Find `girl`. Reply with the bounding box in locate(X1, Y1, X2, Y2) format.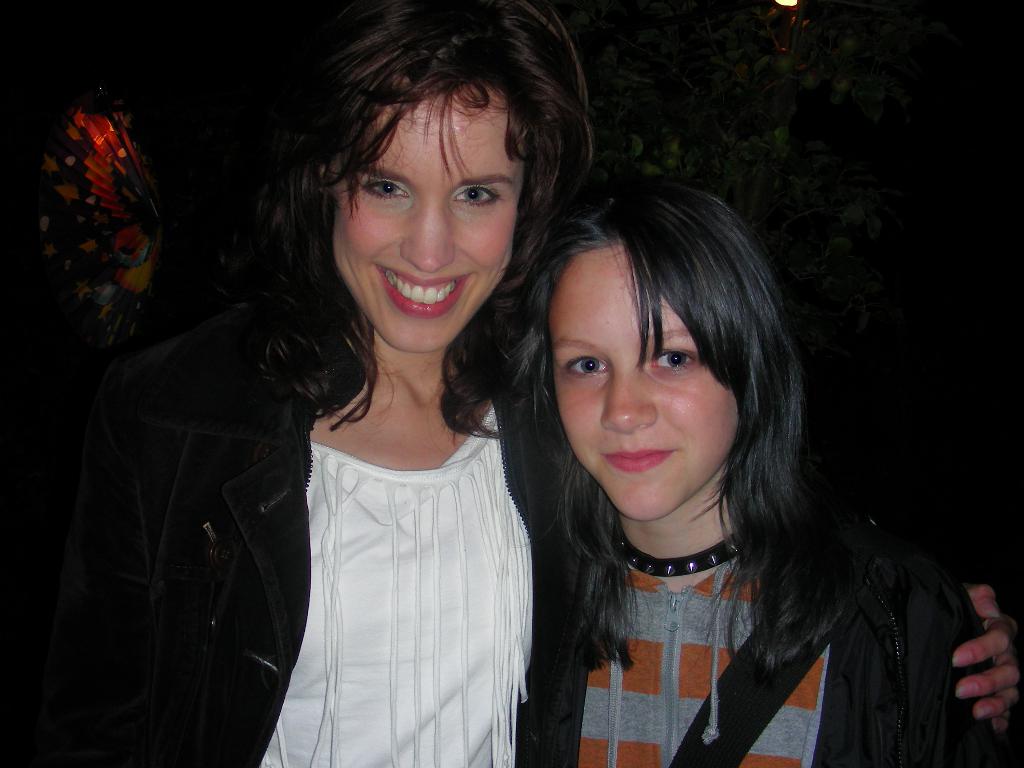
locate(518, 181, 999, 764).
